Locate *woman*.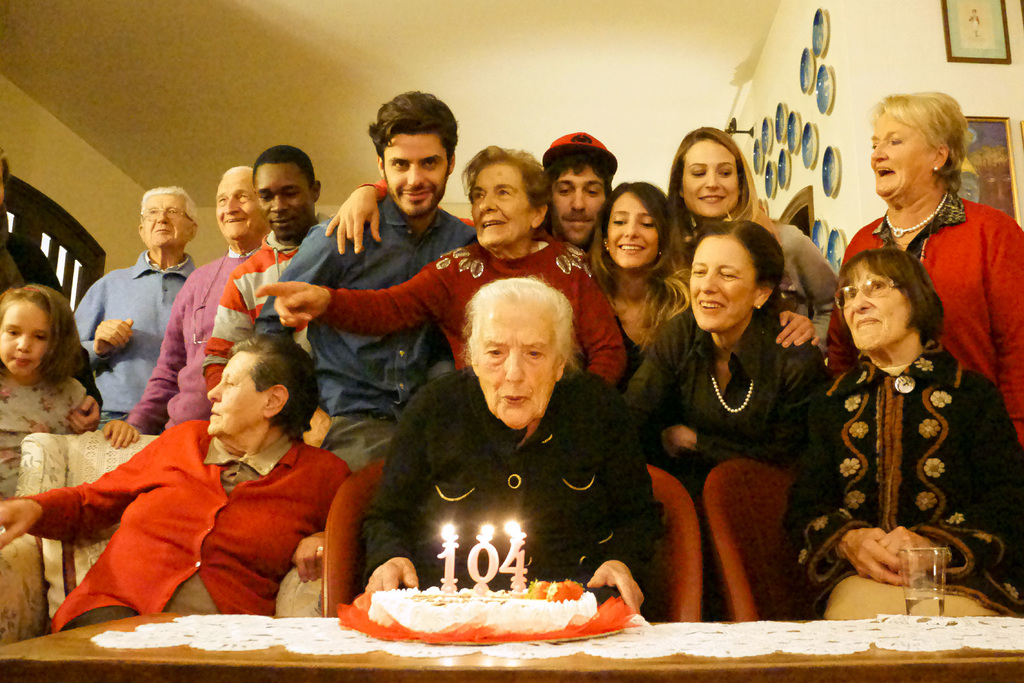
Bounding box: Rect(356, 274, 664, 616).
